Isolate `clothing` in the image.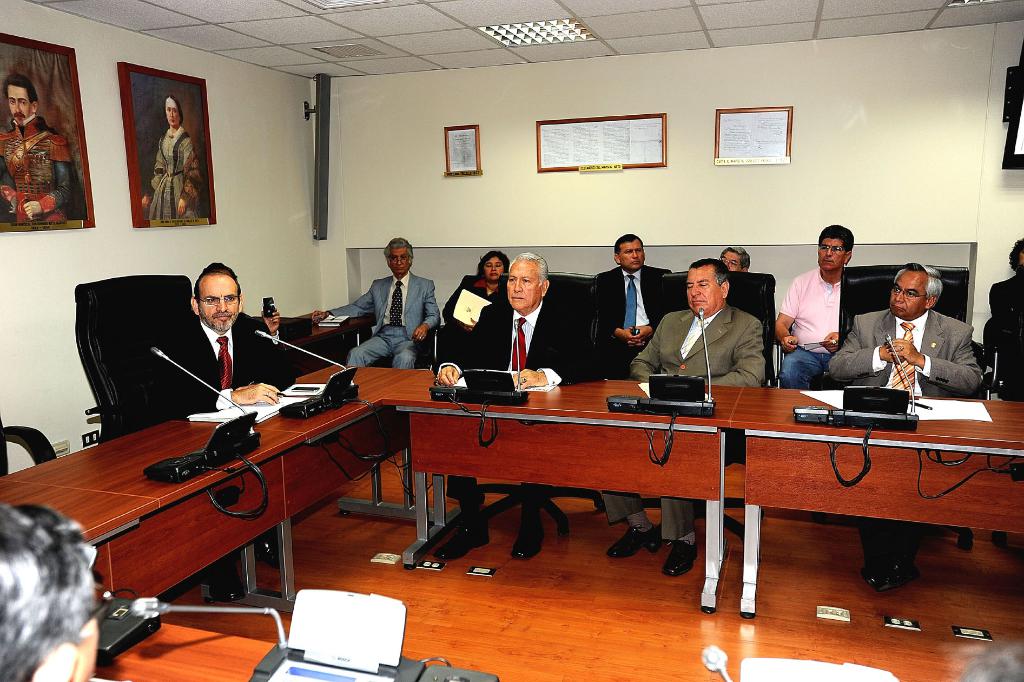
Isolated region: (x1=433, y1=300, x2=589, y2=508).
